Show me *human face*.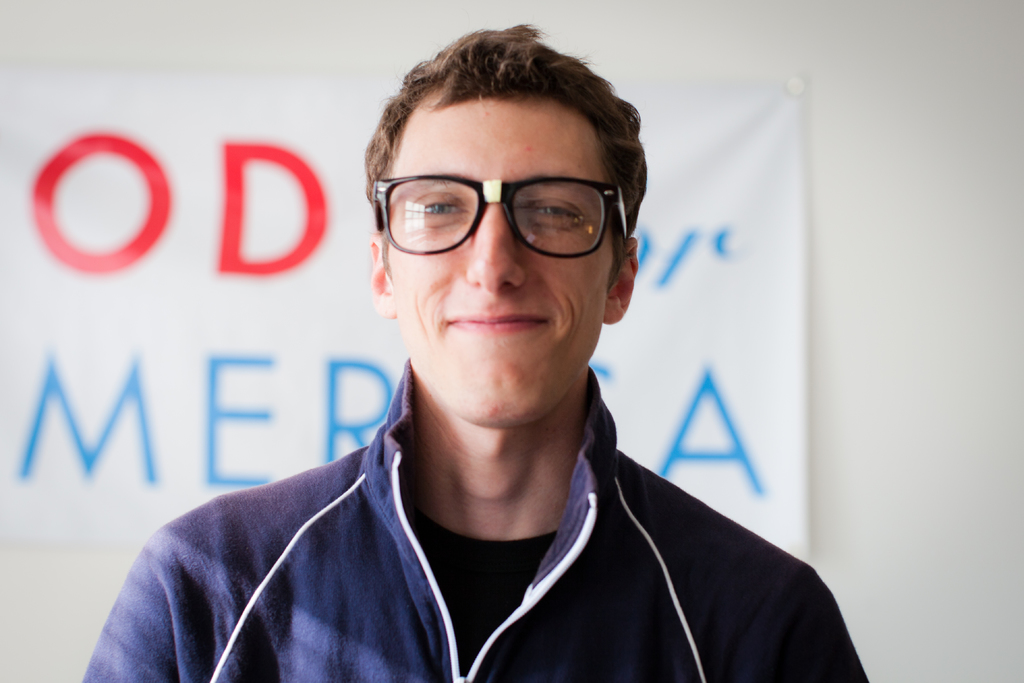
*human face* is here: <box>383,98,614,432</box>.
